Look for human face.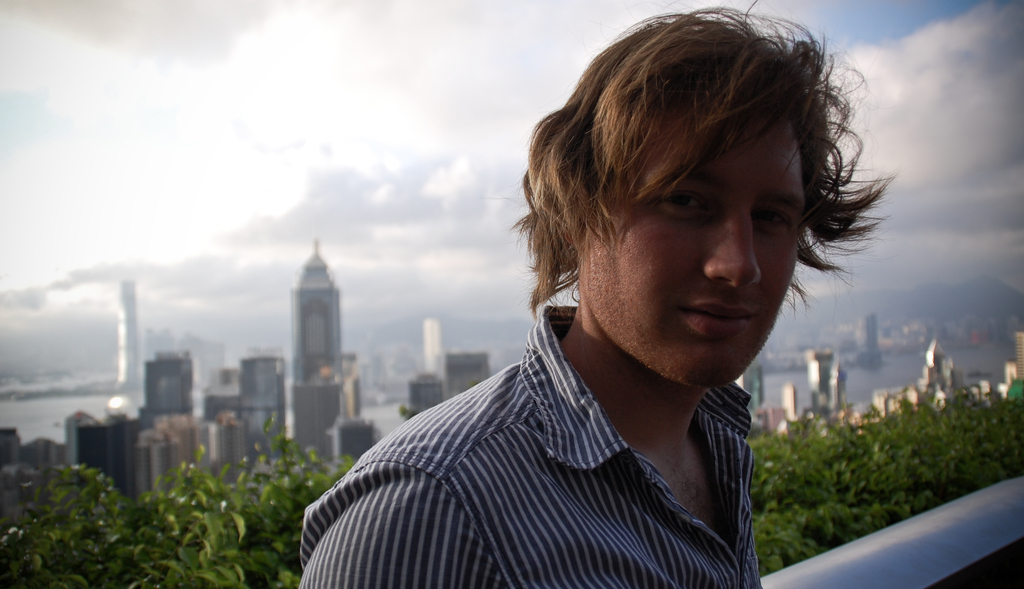
Found: x1=586, y1=105, x2=808, y2=390.
